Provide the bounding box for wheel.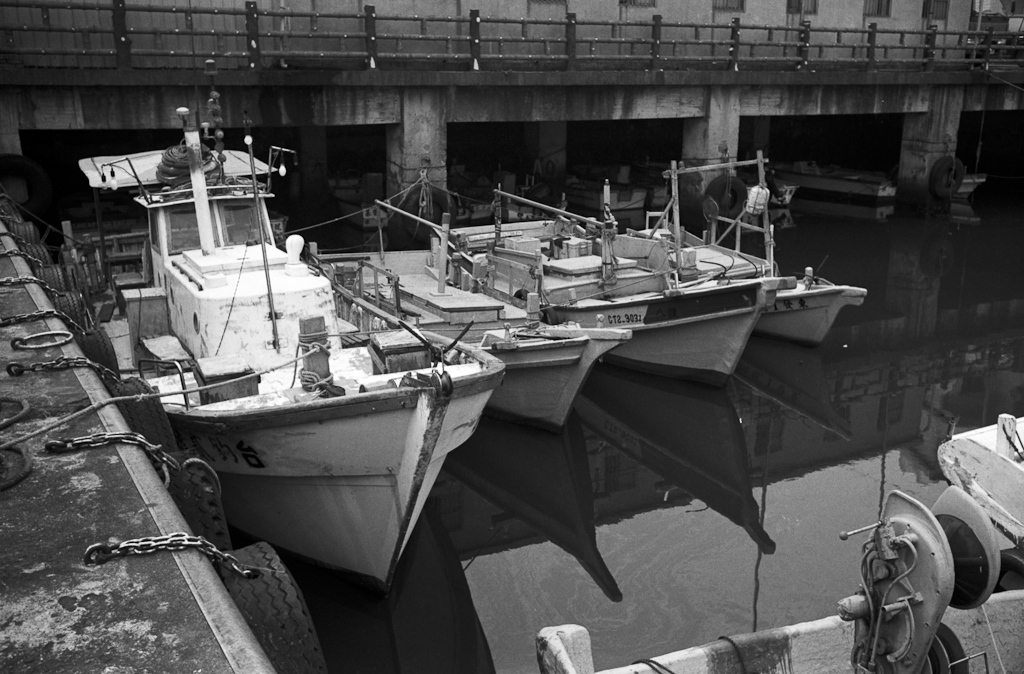
<bbox>931, 153, 968, 207</bbox>.
